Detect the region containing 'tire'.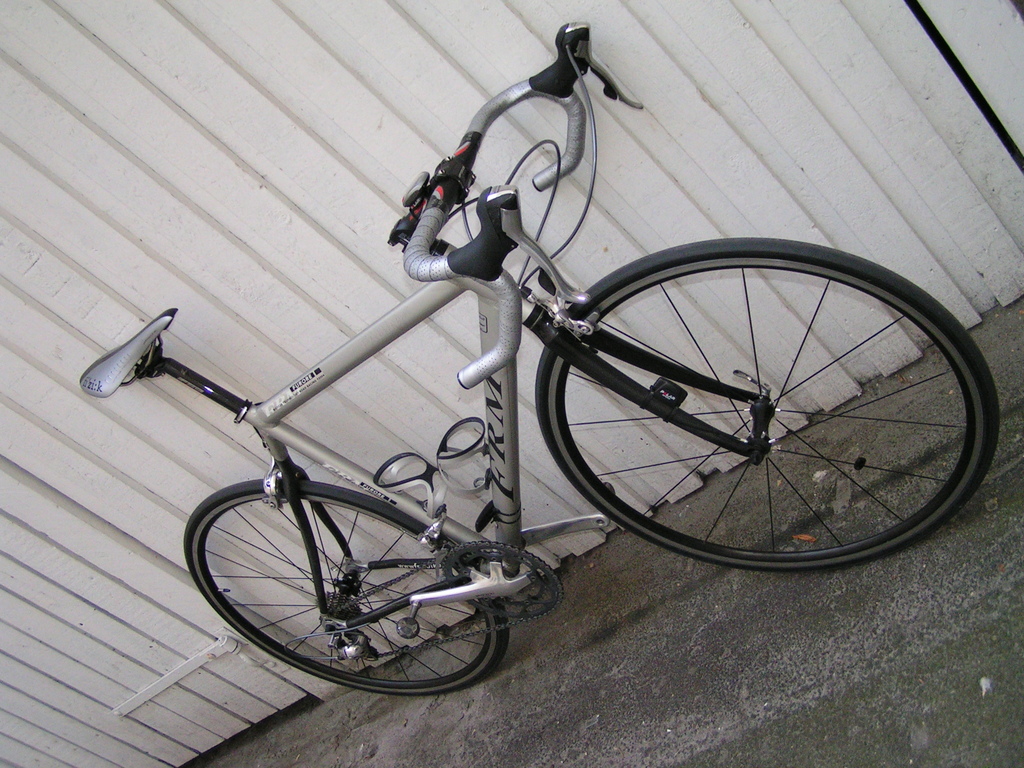
(left=538, top=239, right=1002, bottom=568).
